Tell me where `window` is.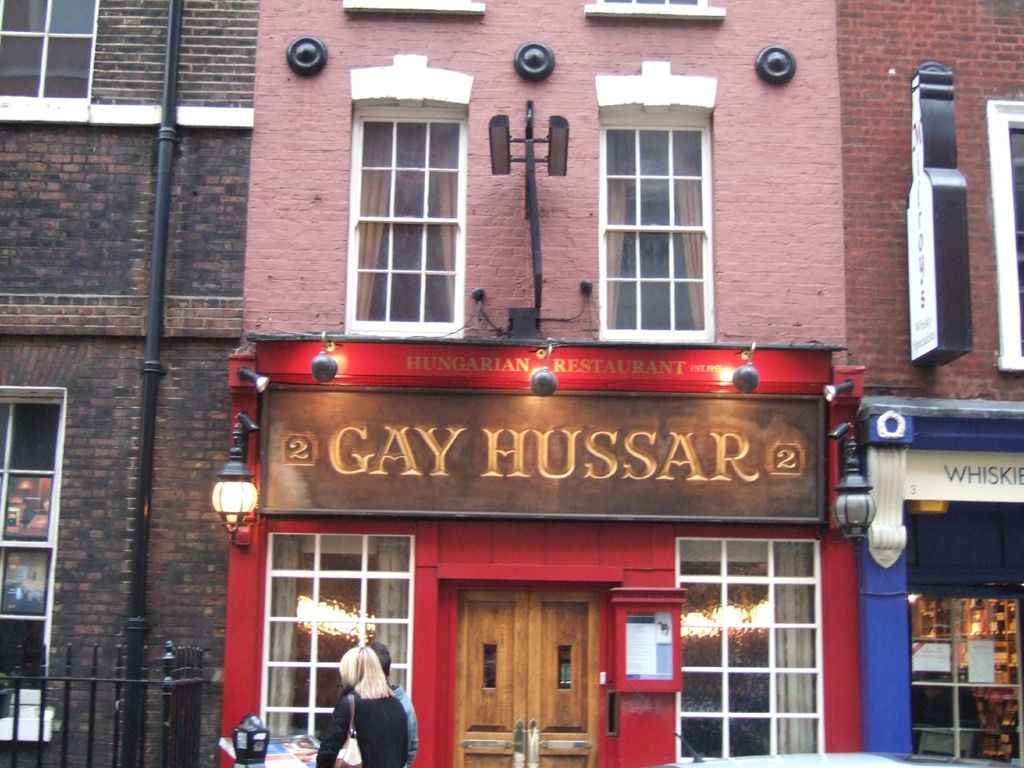
`window` is at detection(0, 386, 65, 738).
